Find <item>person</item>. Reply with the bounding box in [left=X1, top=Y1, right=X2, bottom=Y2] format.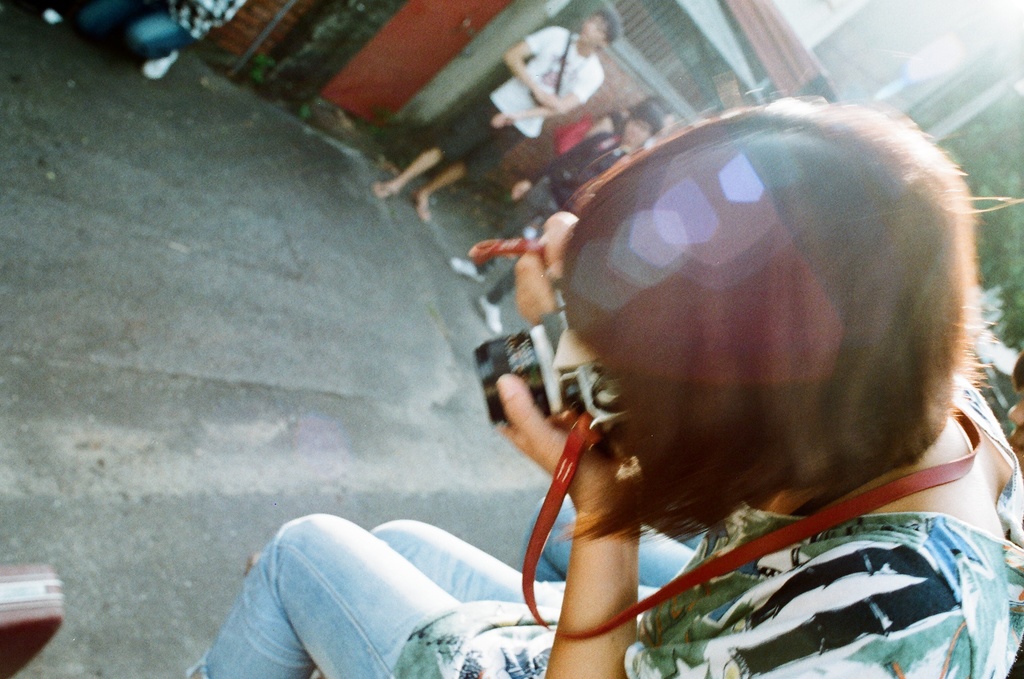
[left=368, top=5, right=620, bottom=217].
